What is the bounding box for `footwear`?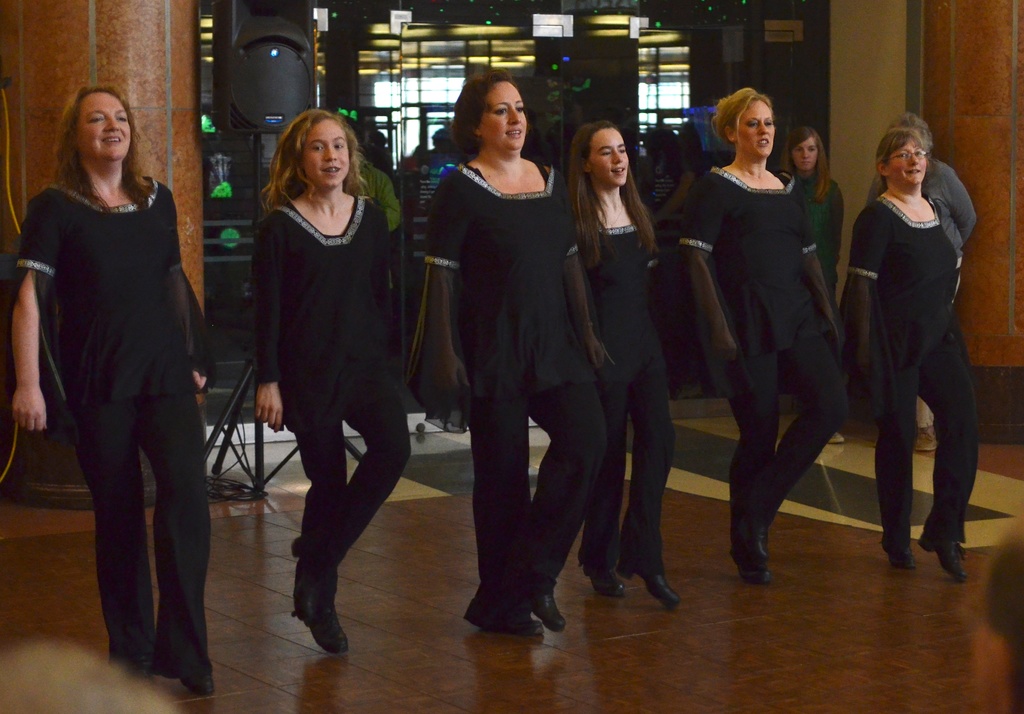
[left=290, top=537, right=324, bottom=626].
